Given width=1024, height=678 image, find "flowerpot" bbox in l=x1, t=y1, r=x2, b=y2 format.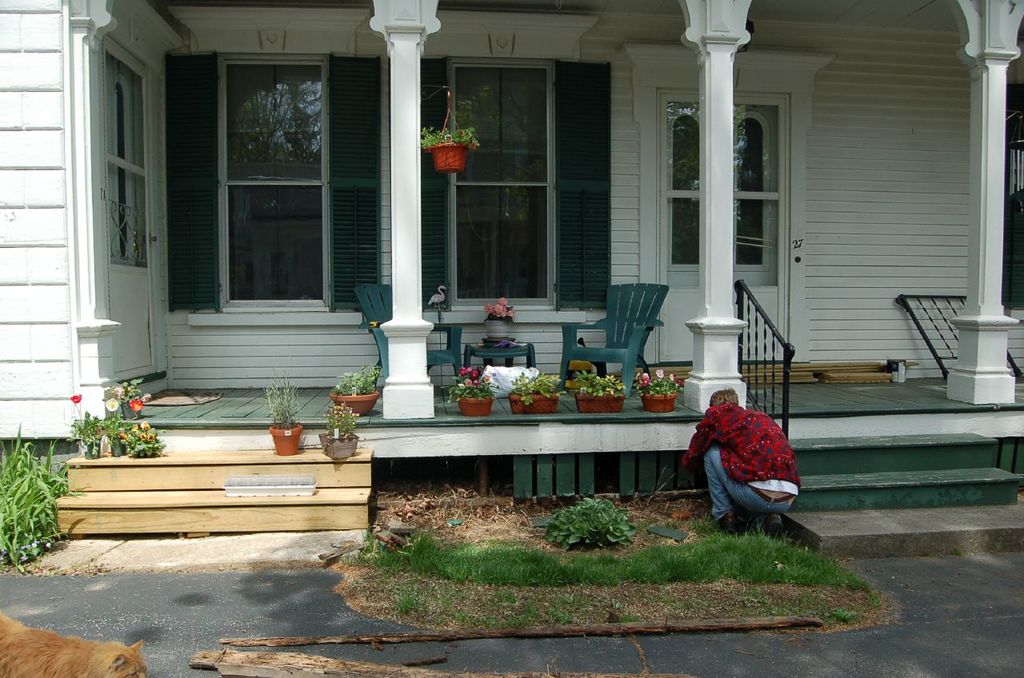
l=574, t=395, r=624, b=413.
